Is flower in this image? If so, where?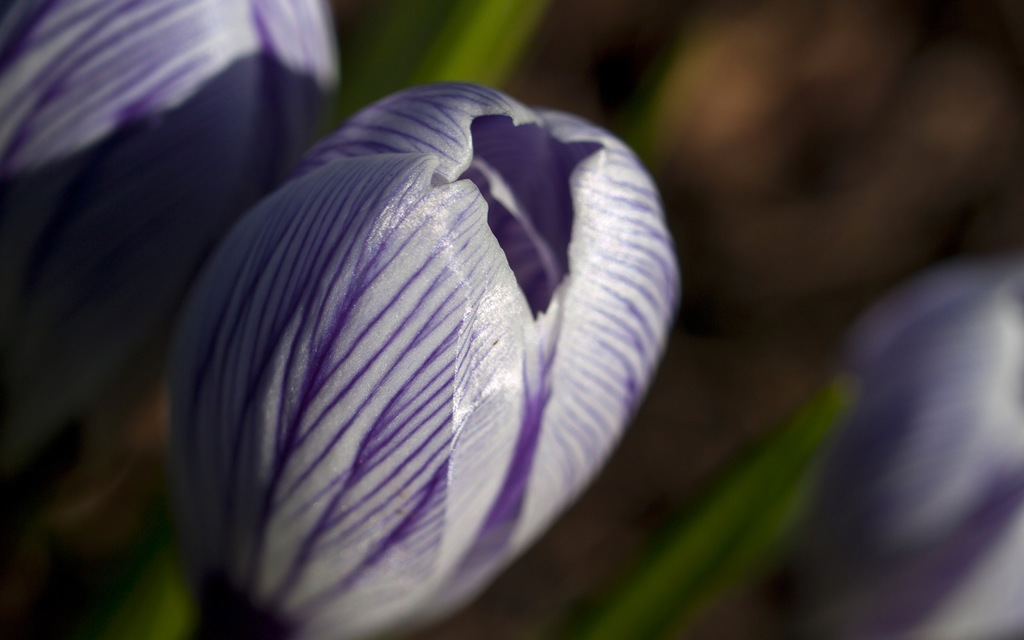
Yes, at 0,0,348,536.
